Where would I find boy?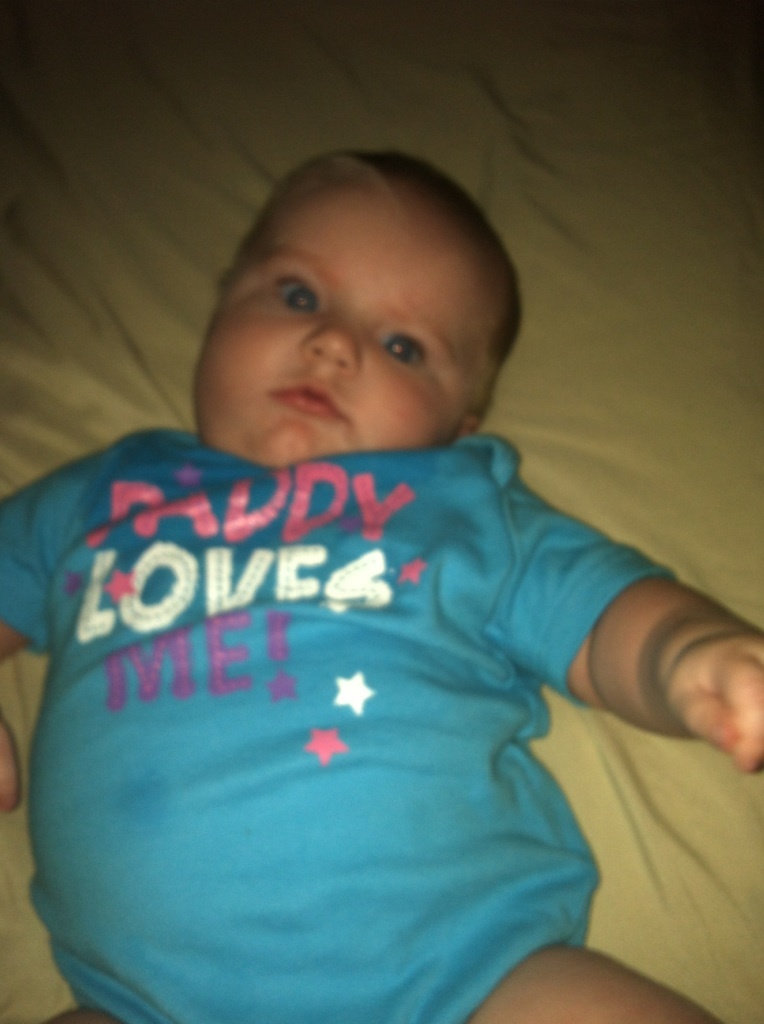
At select_region(0, 142, 763, 1023).
